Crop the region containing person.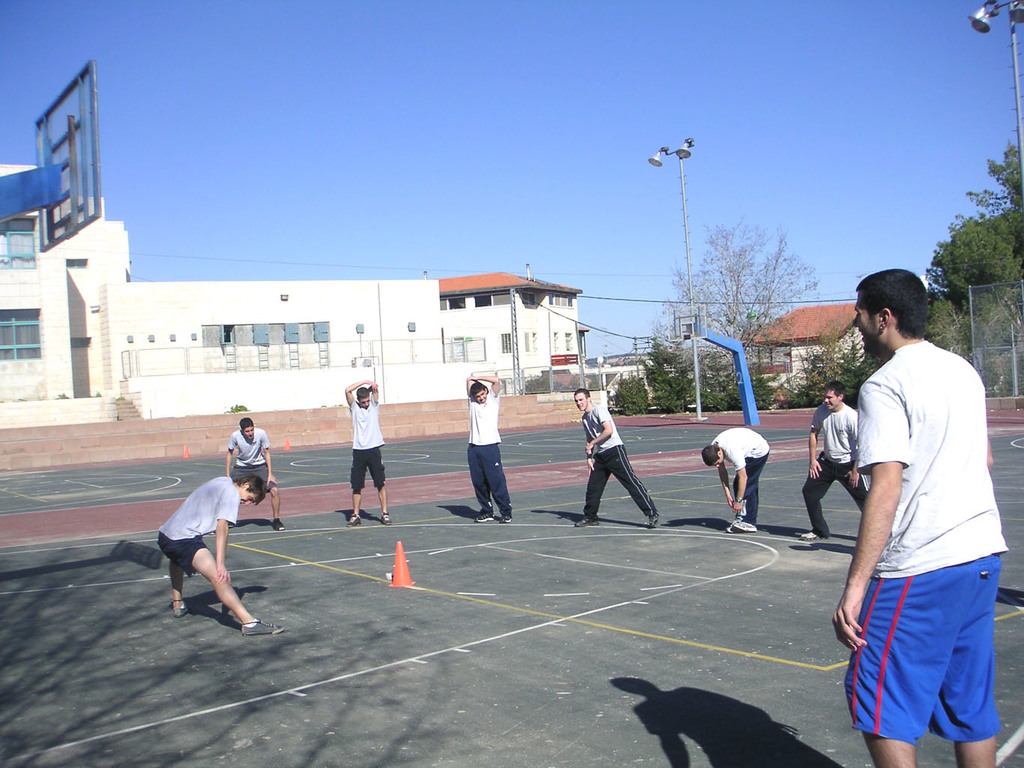
Crop region: (795, 384, 876, 554).
